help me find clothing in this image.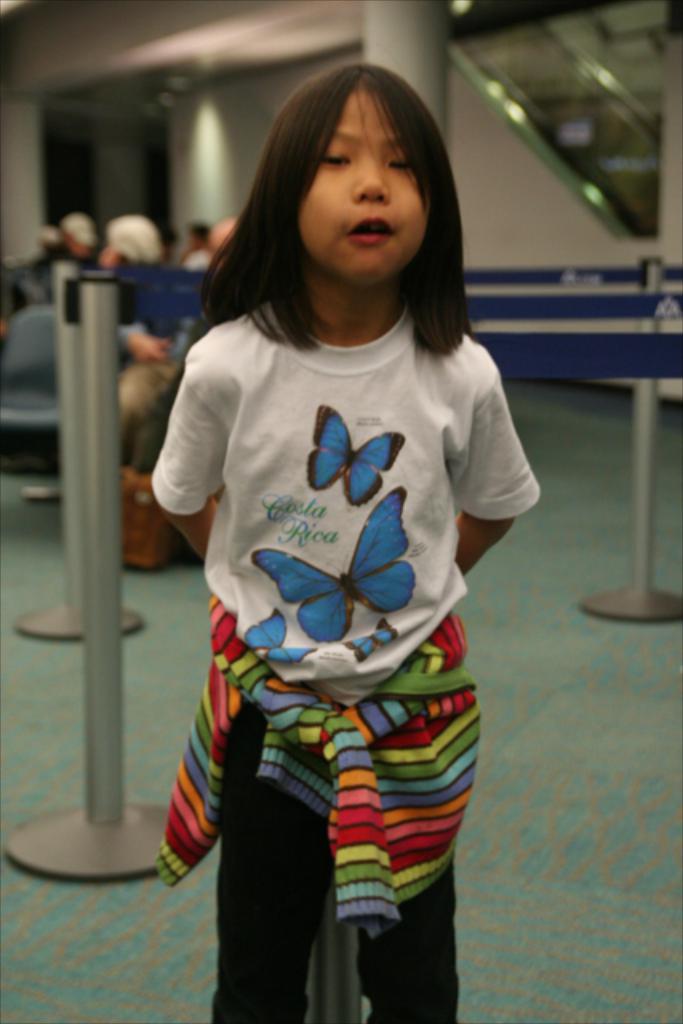
Found it: crop(155, 301, 499, 962).
